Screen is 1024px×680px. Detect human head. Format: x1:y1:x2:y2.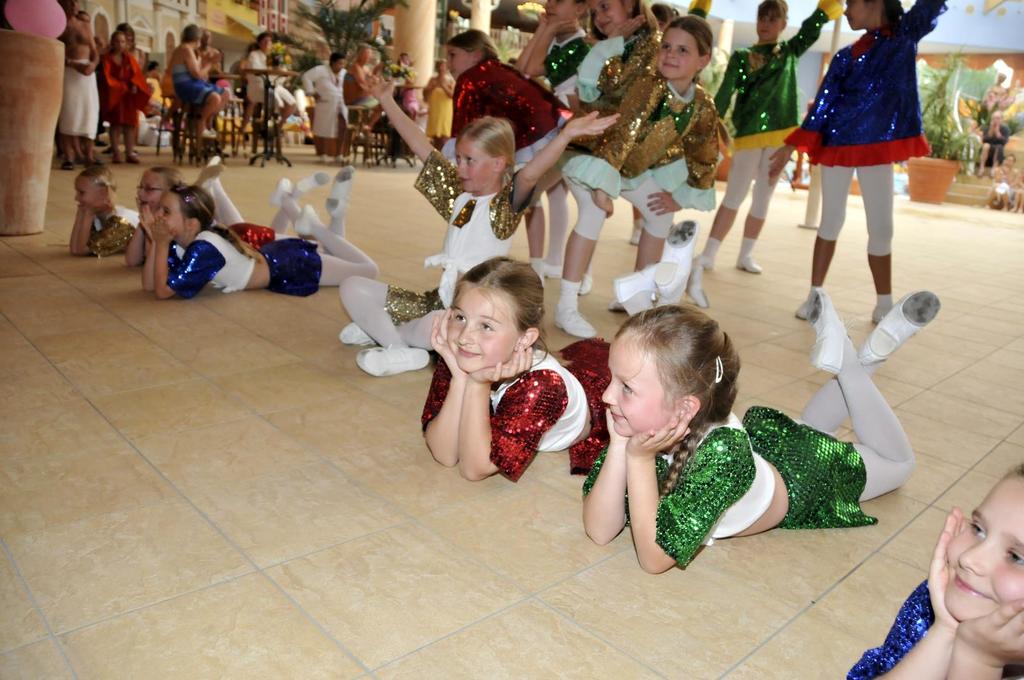
752:0:793:40.
